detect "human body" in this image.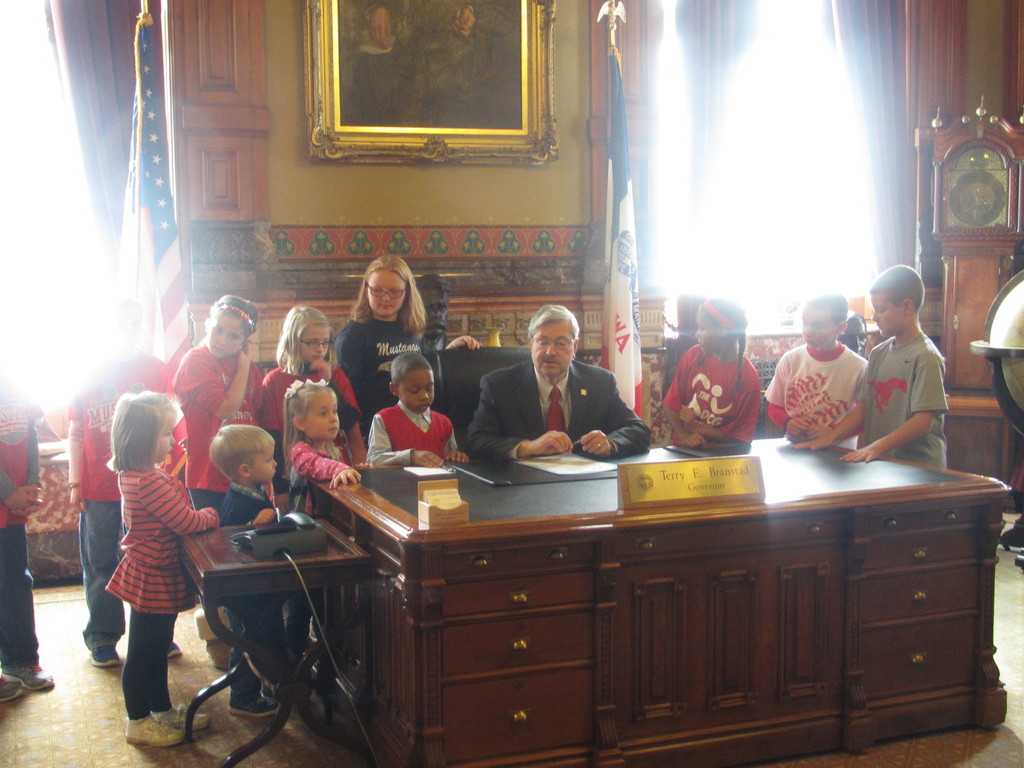
Detection: BBox(655, 298, 769, 451).
